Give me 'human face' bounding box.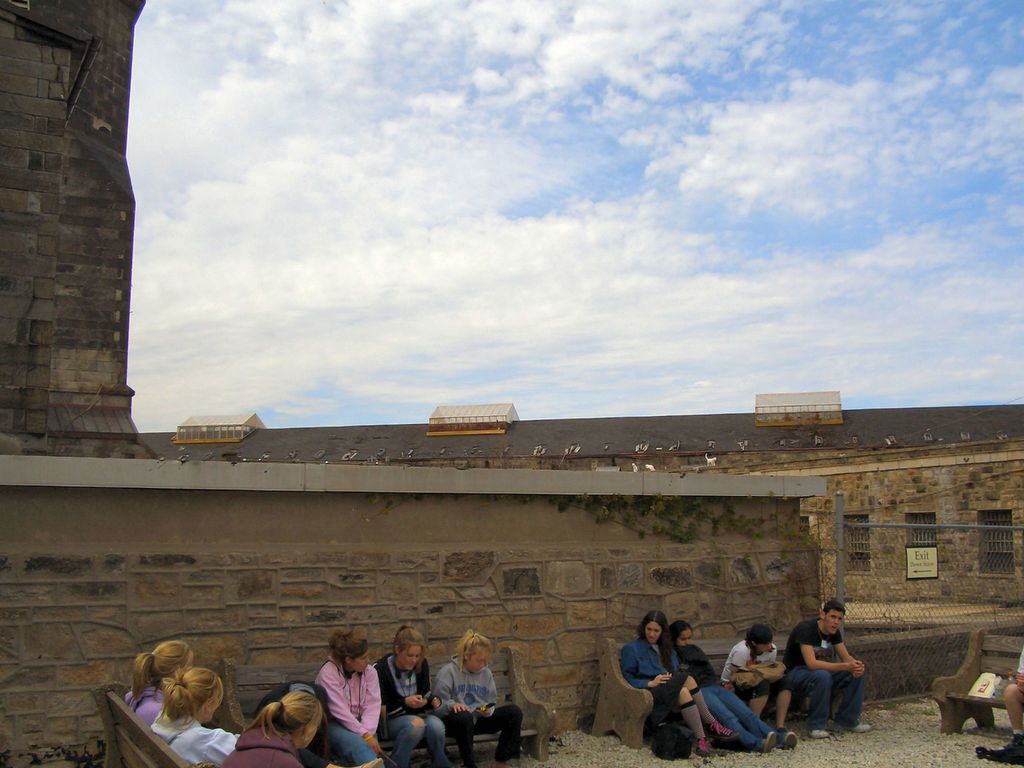
l=298, t=719, r=313, b=747.
